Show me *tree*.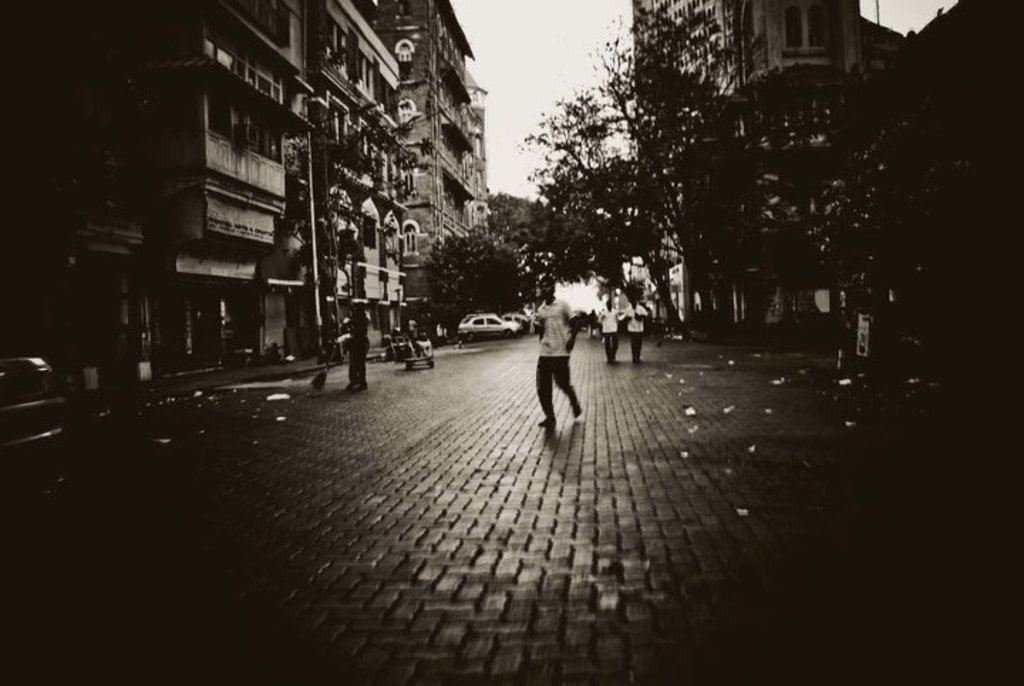
*tree* is here: bbox=[495, 33, 929, 370].
